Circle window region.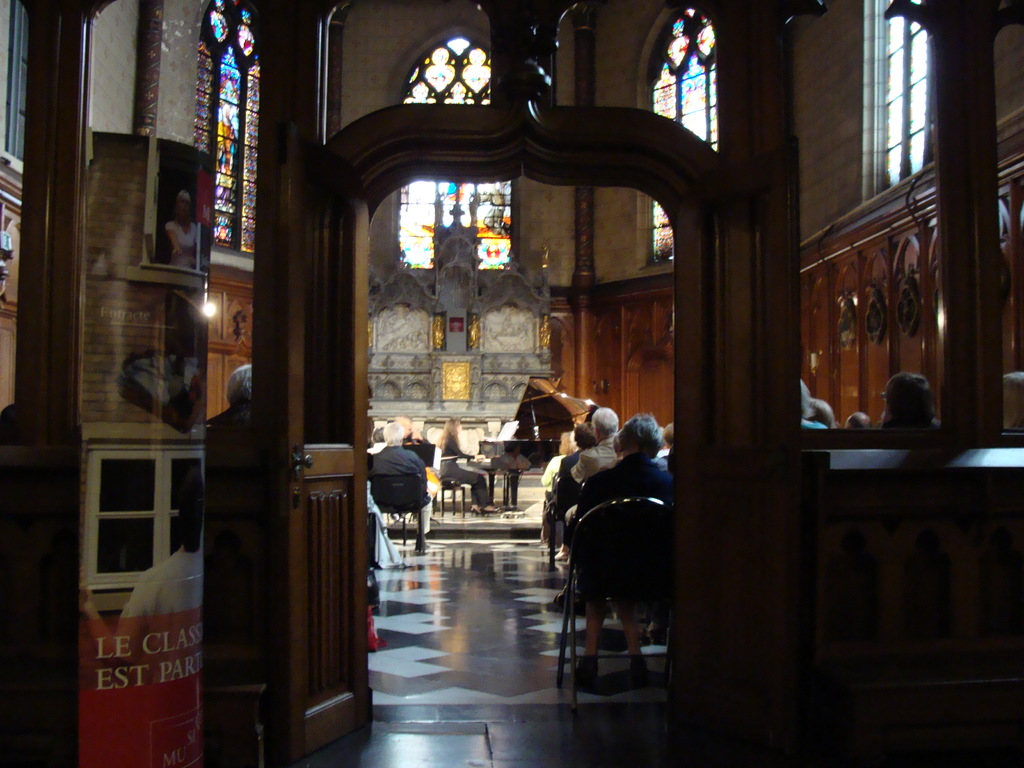
Region: x1=851, y1=0, x2=952, y2=217.
